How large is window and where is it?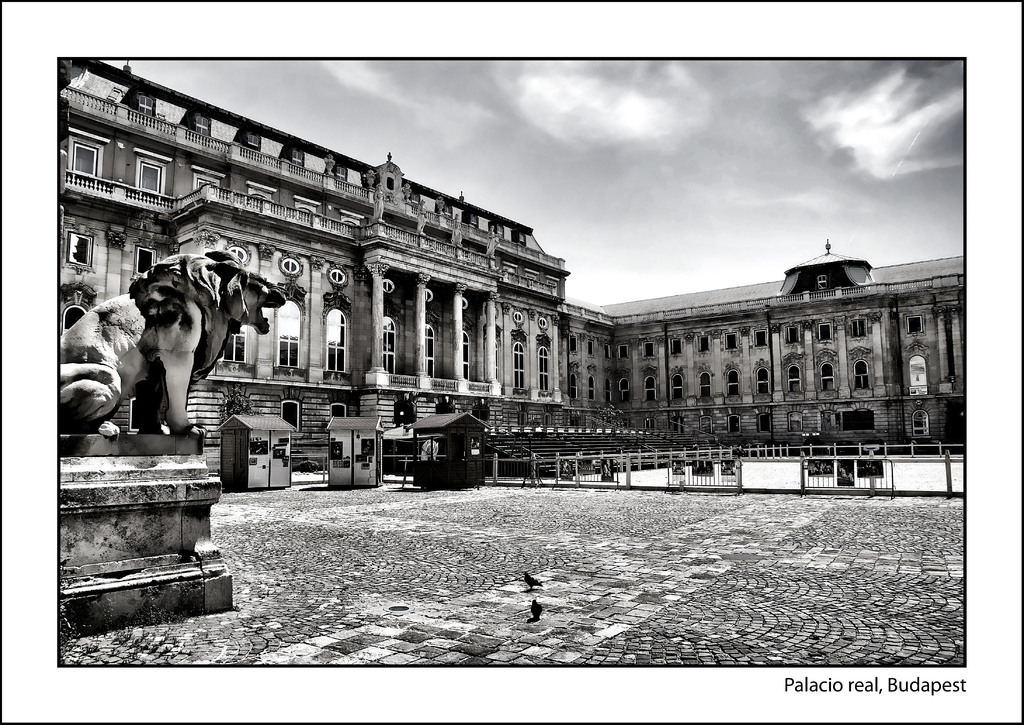
Bounding box: (70, 141, 94, 179).
